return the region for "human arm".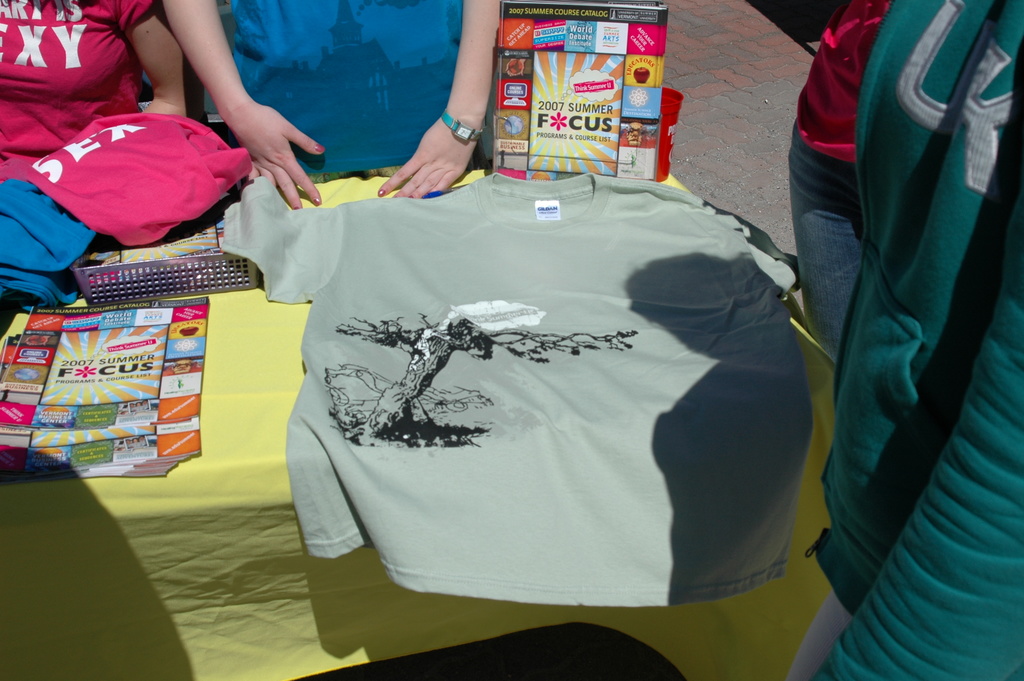
box=[116, 0, 189, 123].
